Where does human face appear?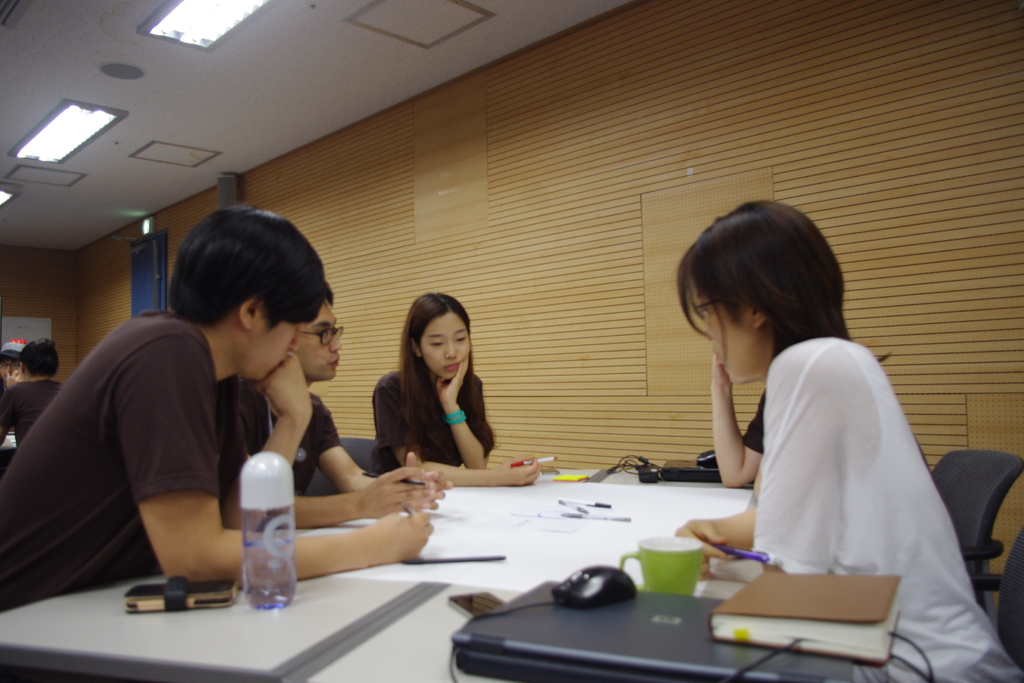
Appears at box=[300, 294, 337, 377].
